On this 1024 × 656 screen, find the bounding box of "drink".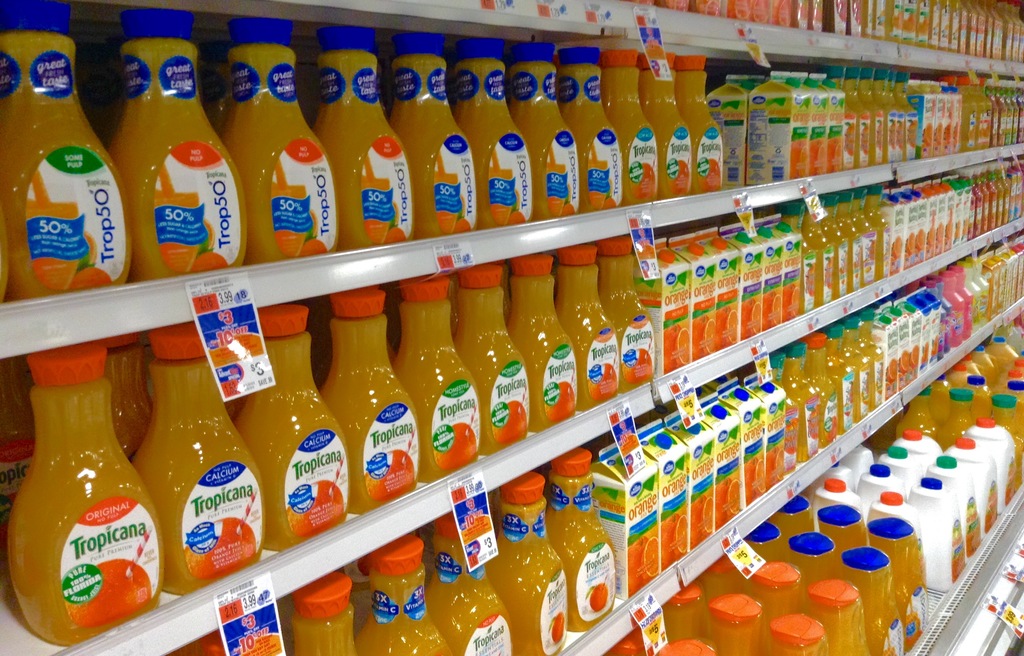
Bounding box: <bbox>452, 39, 533, 229</bbox>.
